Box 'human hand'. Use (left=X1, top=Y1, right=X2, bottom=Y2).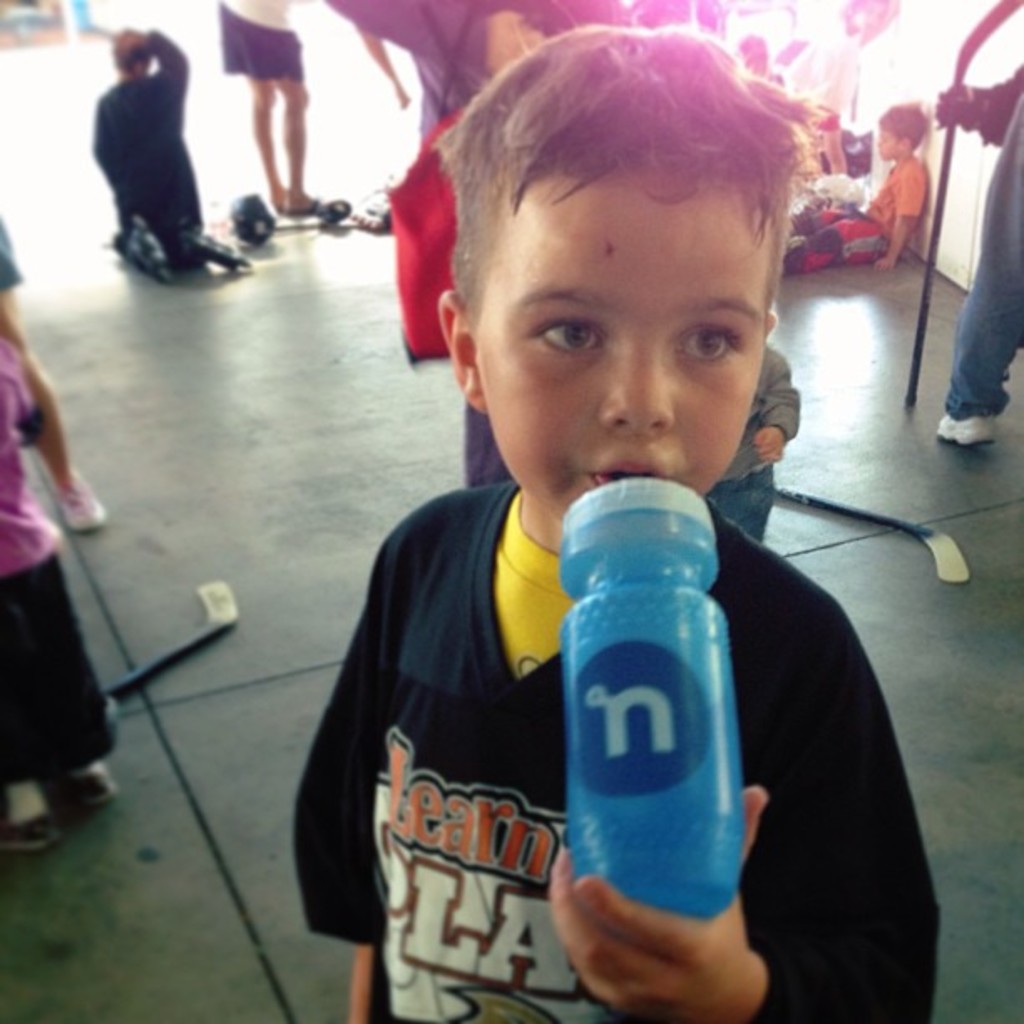
(left=932, top=80, right=967, bottom=127).
